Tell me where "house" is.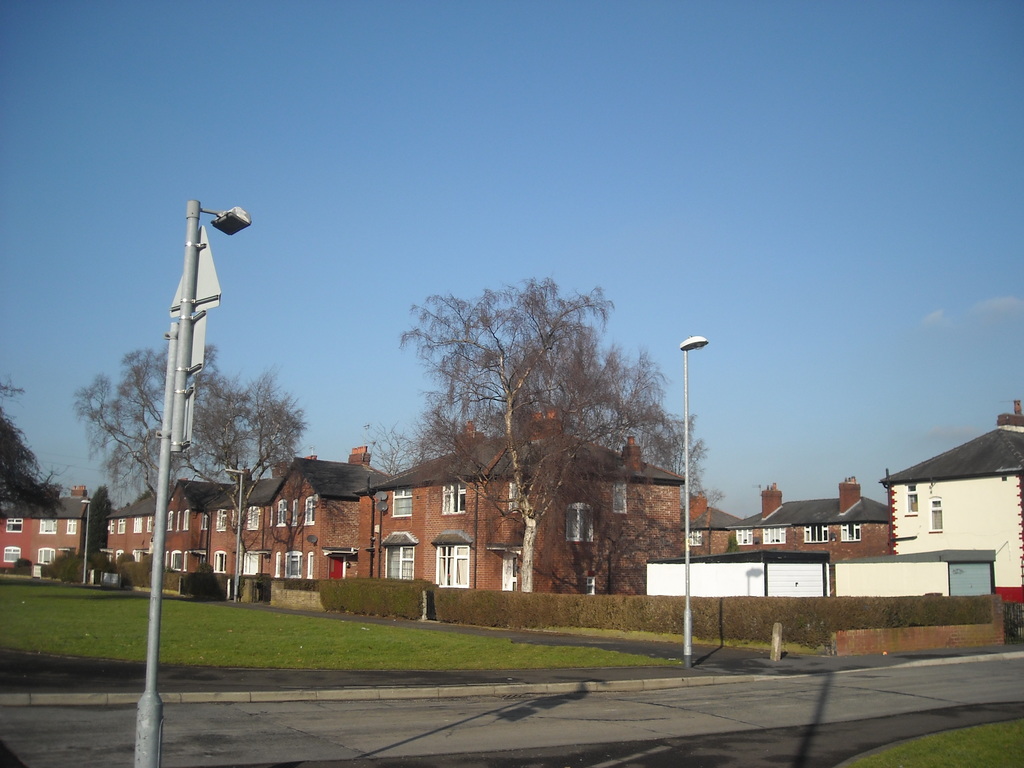
"house" is at [left=888, top=430, right=995, bottom=593].
